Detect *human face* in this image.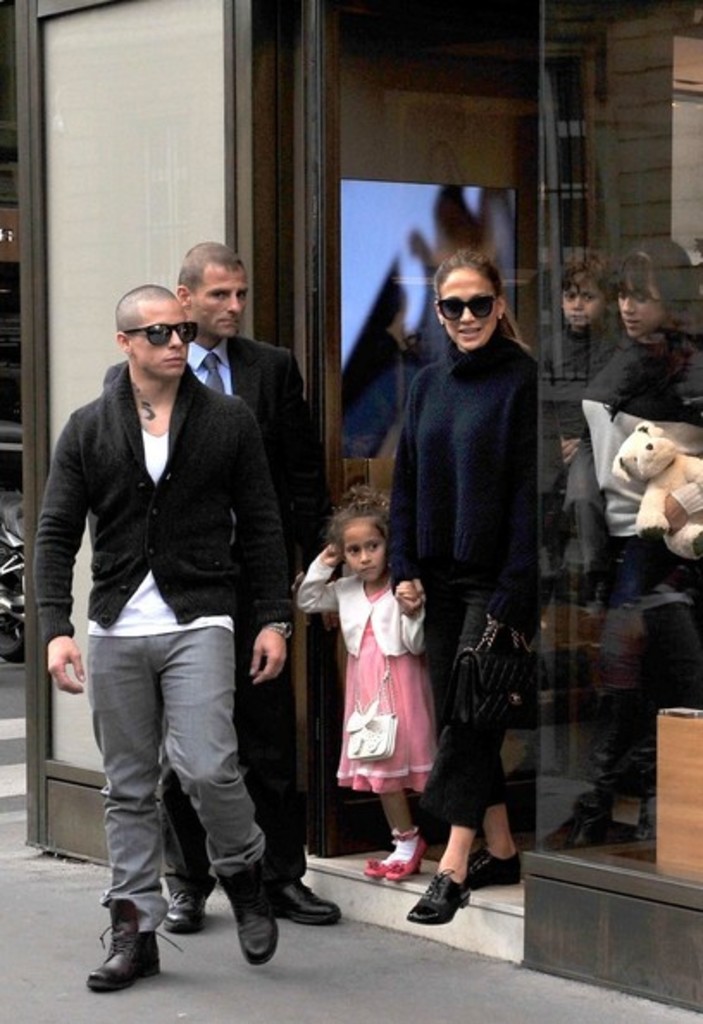
Detection: box=[343, 524, 389, 583].
